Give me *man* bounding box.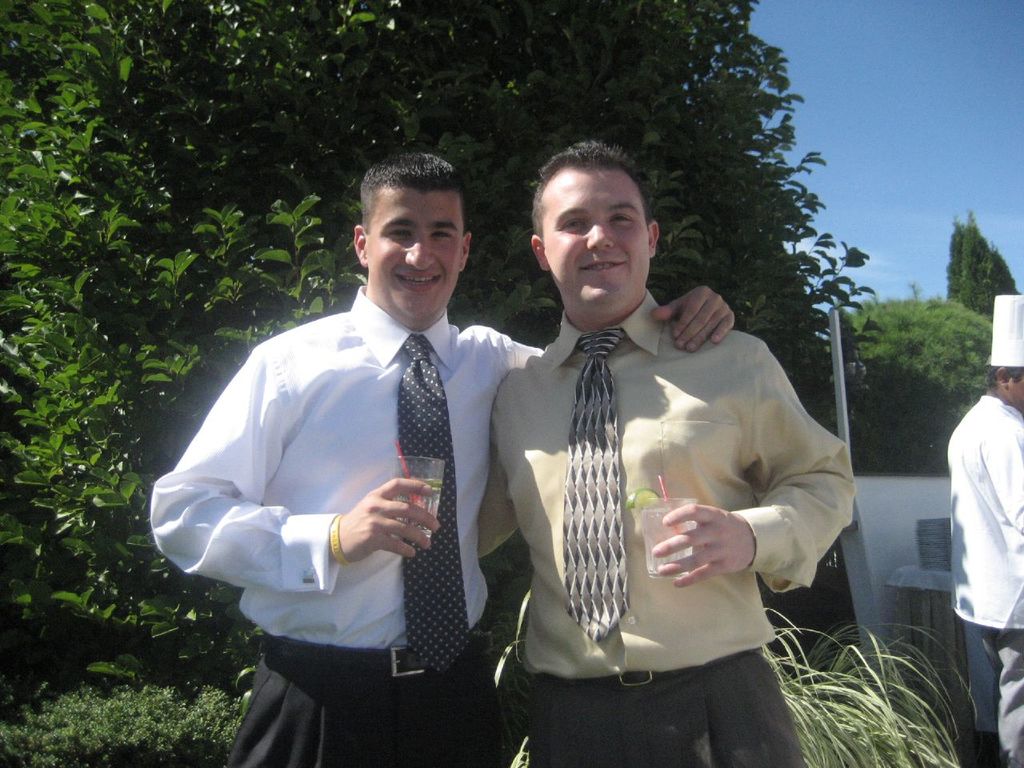
942,294,1023,767.
